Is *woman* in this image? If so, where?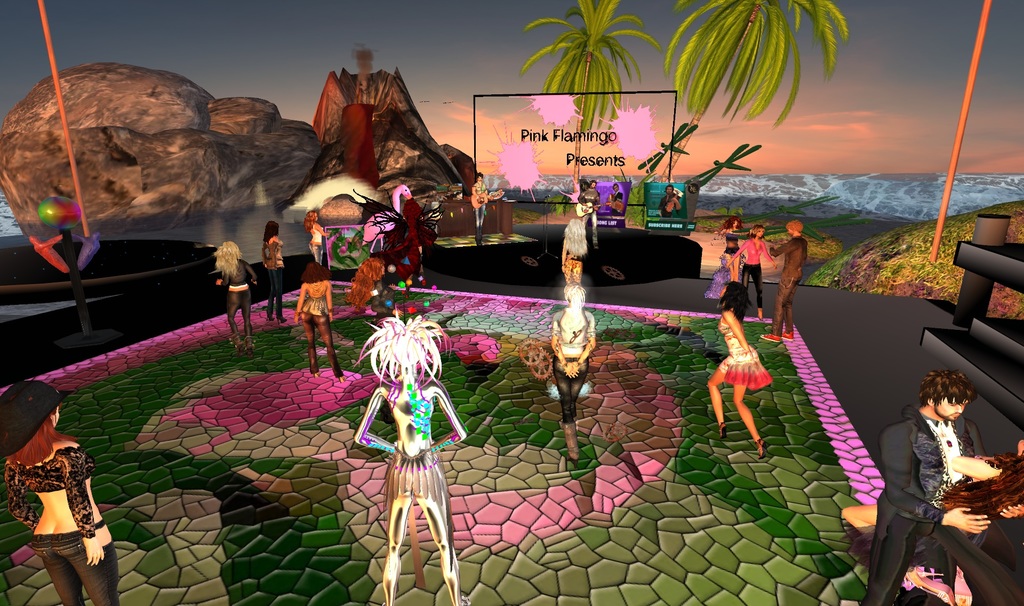
Yes, at [265,216,284,320].
